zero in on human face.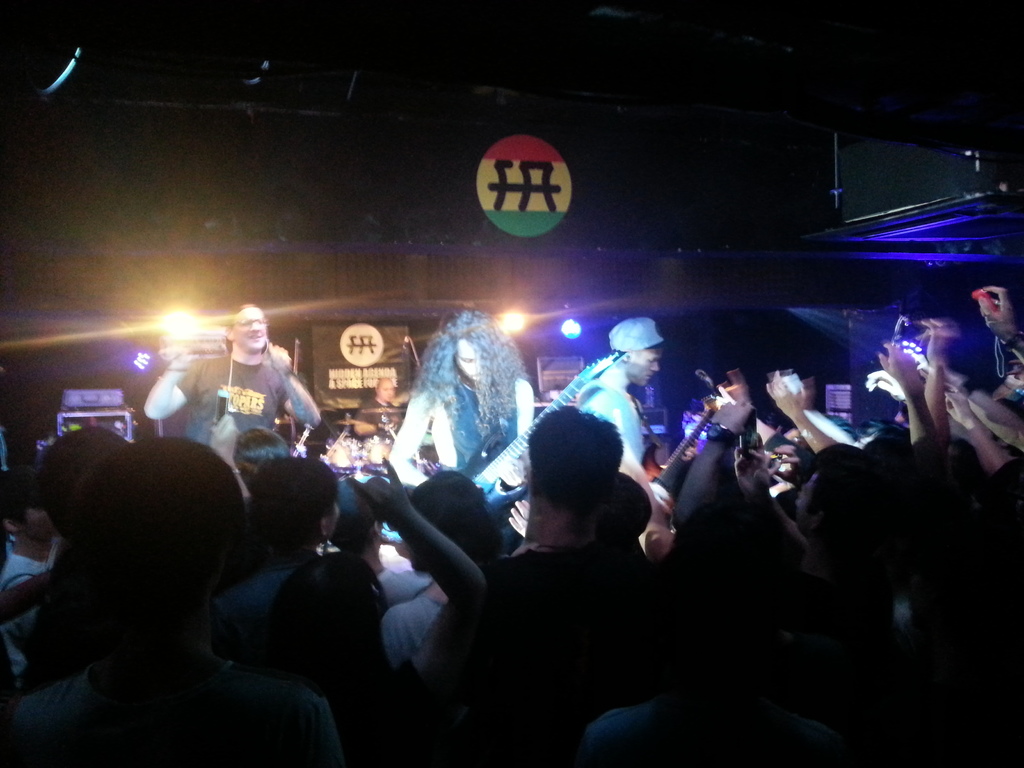
Zeroed in: [625, 351, 662, 388].
